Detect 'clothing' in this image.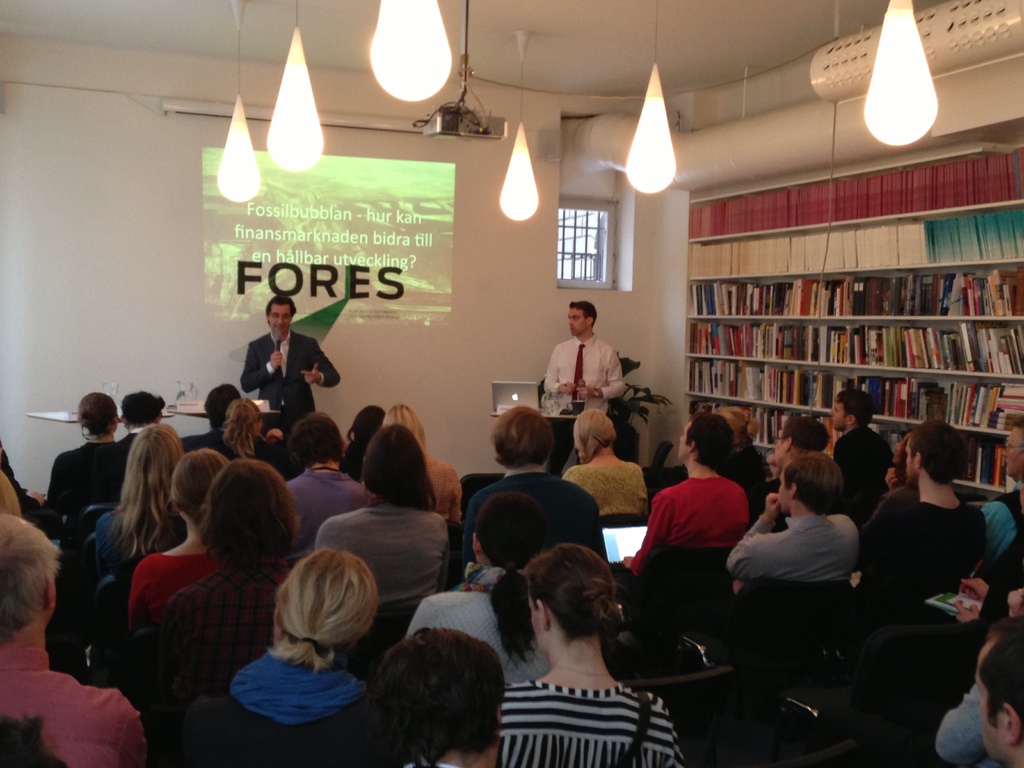
Detection: left=979, top=498, right=1021, bottom=573.
